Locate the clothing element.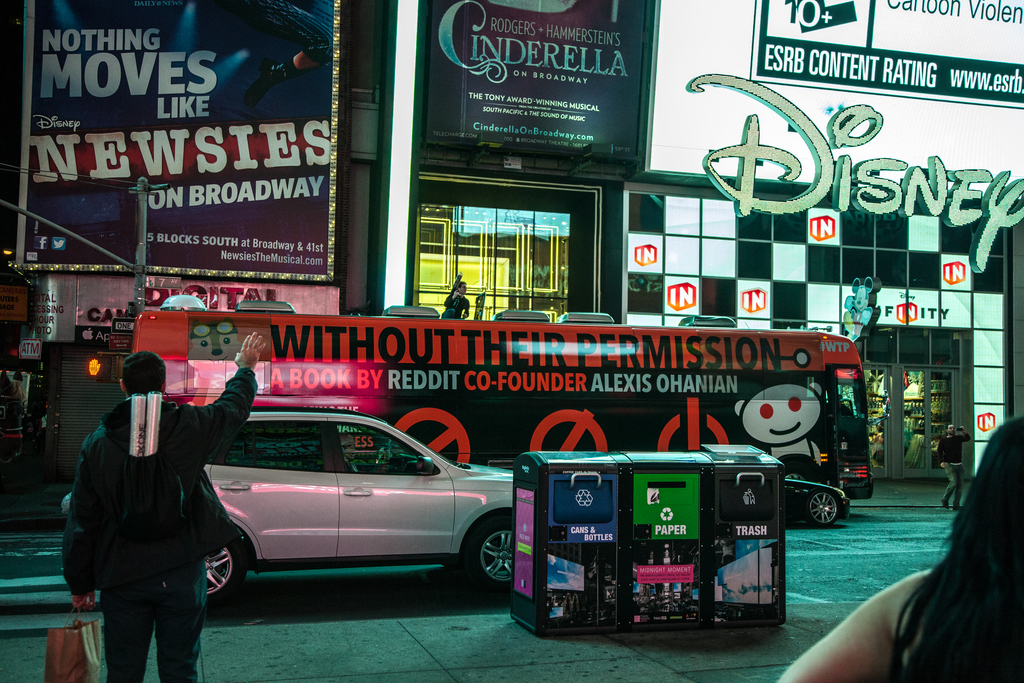
Element bbox: Rect(935, 432, 976, 509).
